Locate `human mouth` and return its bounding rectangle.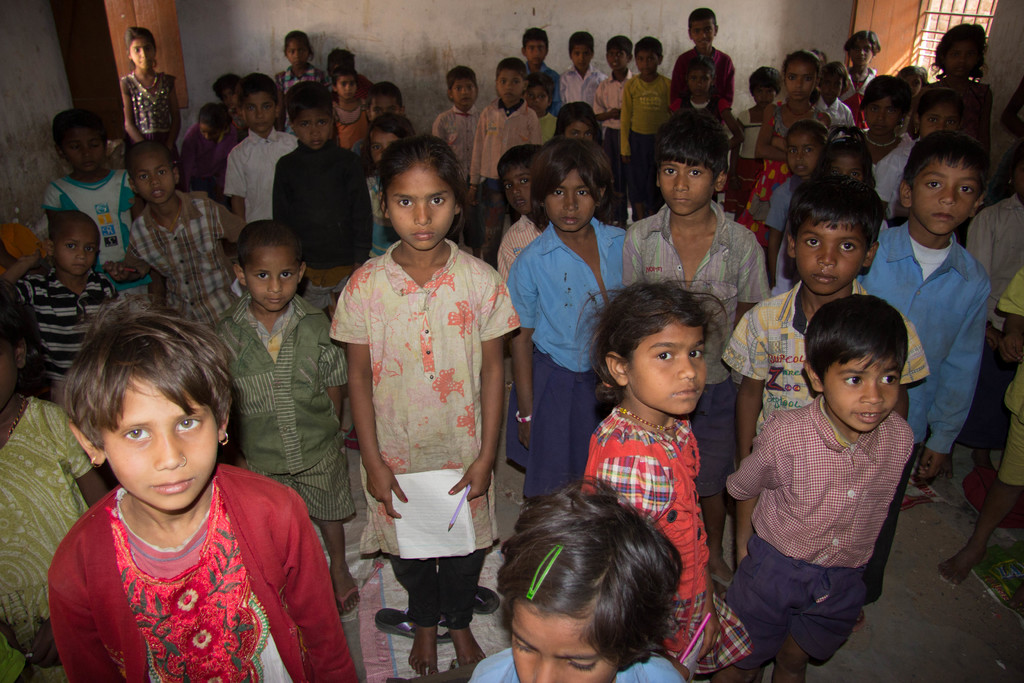
<box>812,270,835,284</box>.
